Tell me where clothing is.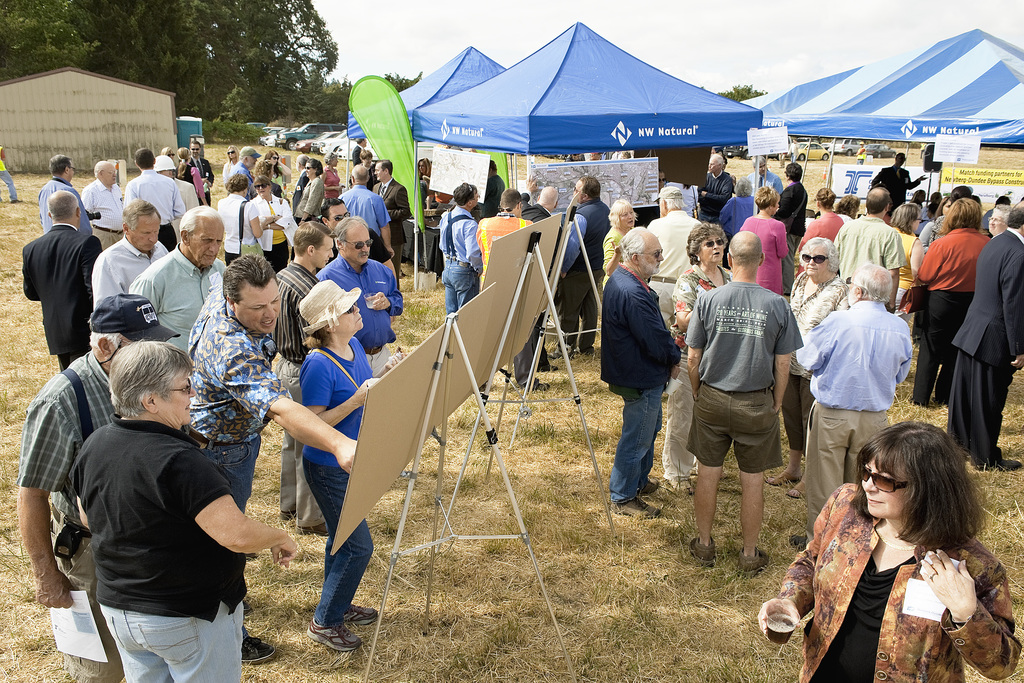
clothing is at [251, 190, 302, 273].
